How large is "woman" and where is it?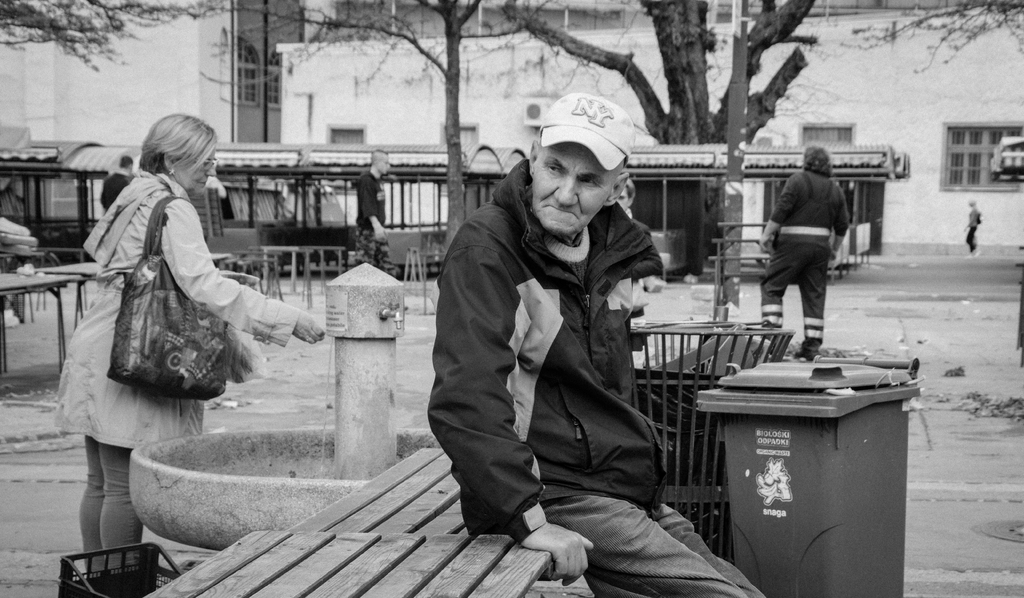
Bounding box: box=[49, 113, 327, 574].
